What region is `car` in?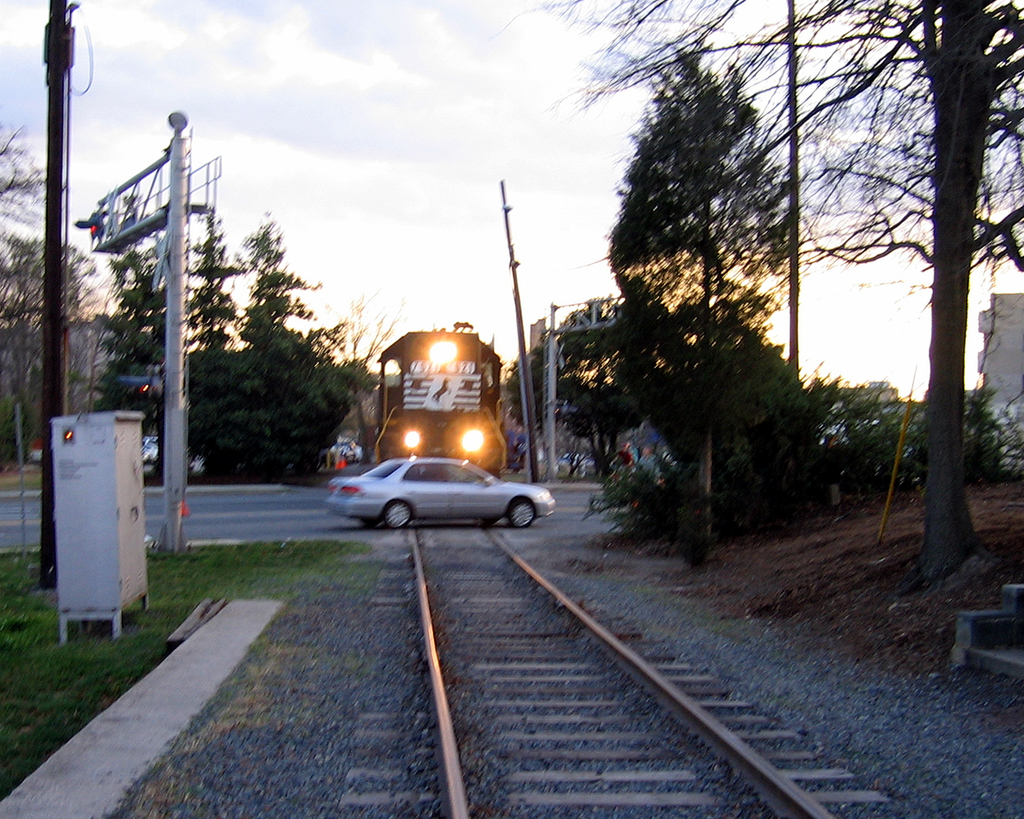
bbox=(143, 437, 207, 477).
